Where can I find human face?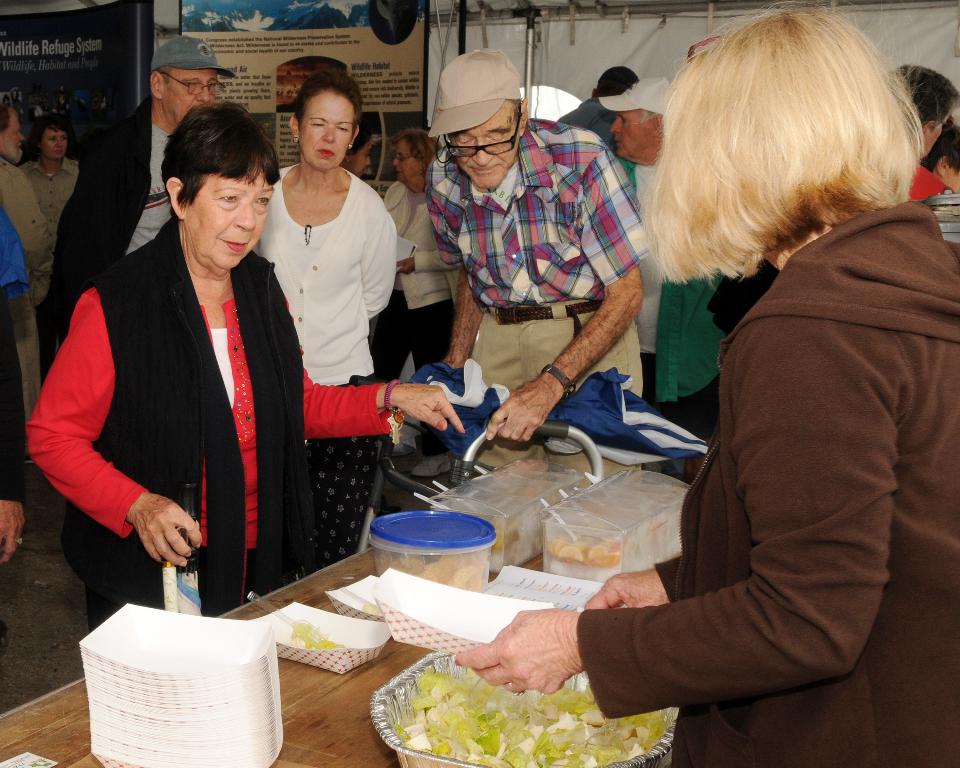
You can find it at bbox=[453, 98, 523, 181].
